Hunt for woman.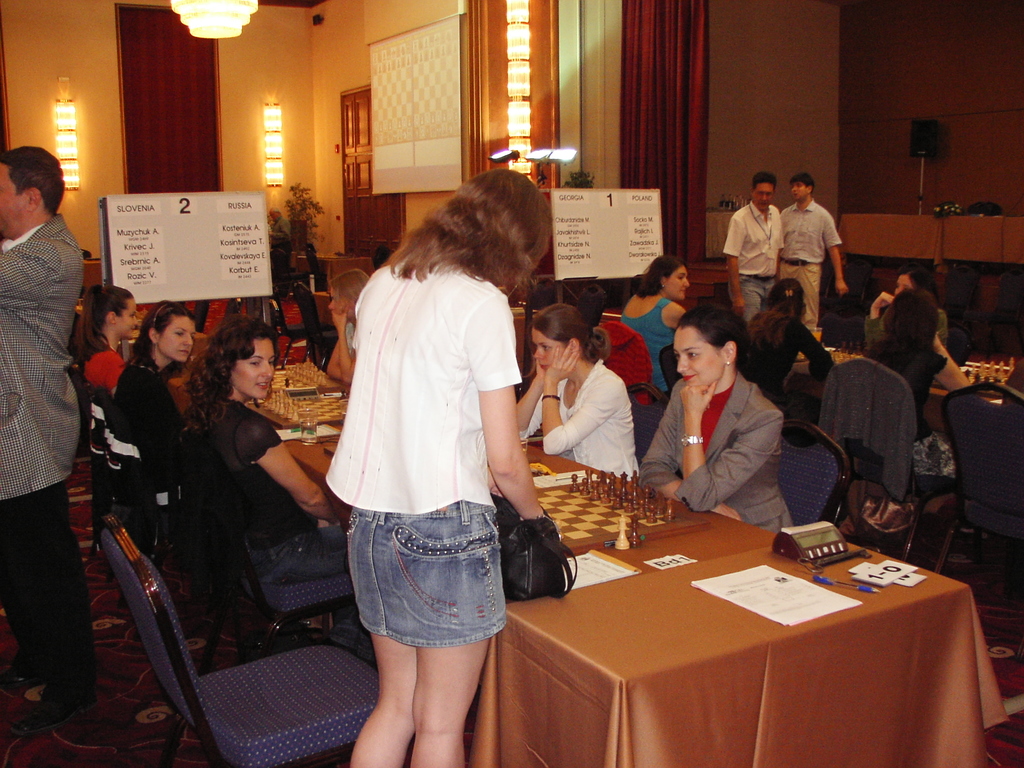
Hunted down at BBox(748, 278, 834, 404).
